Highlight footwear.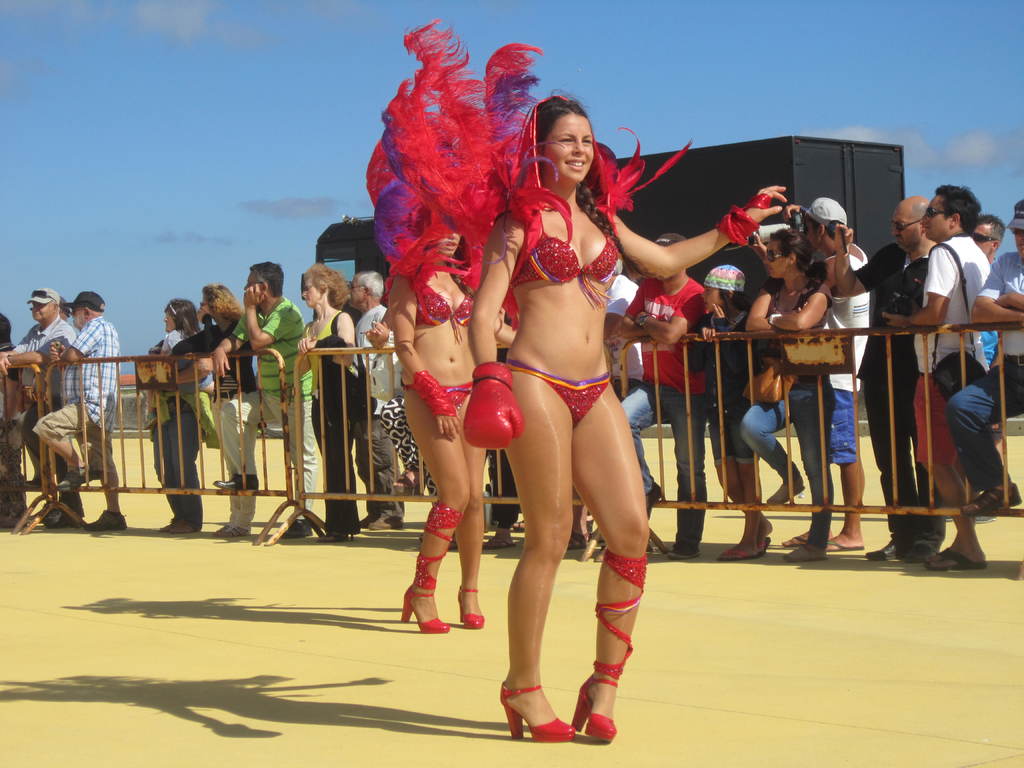
Highlighted region: 495, 664, 575, 746.
